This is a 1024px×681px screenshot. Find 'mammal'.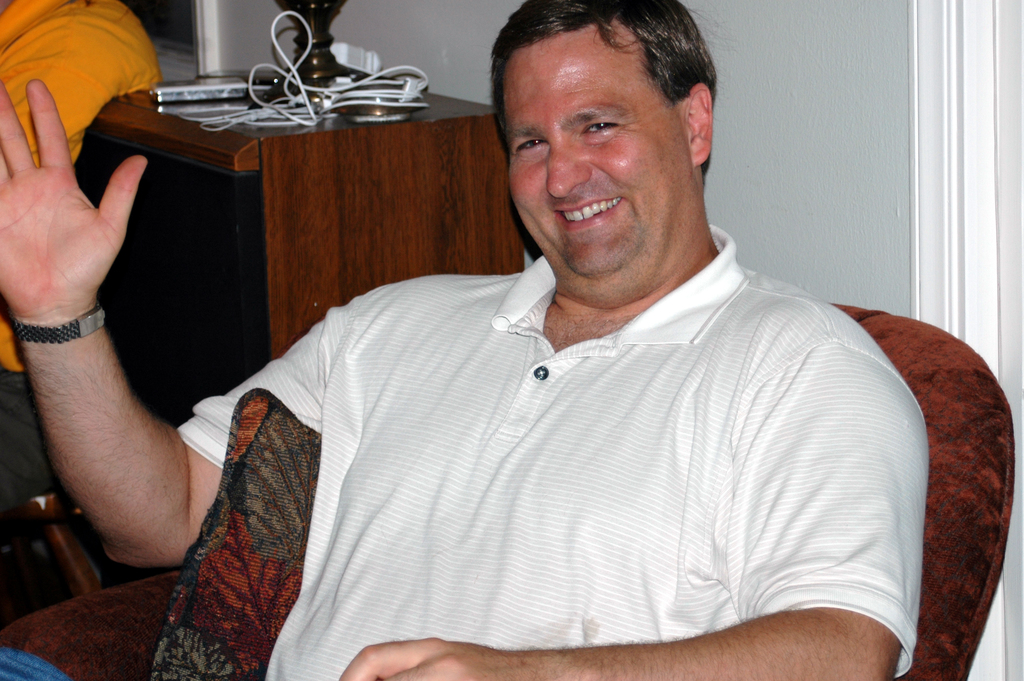
Bounding box: region(0, 0, 931, 680).
